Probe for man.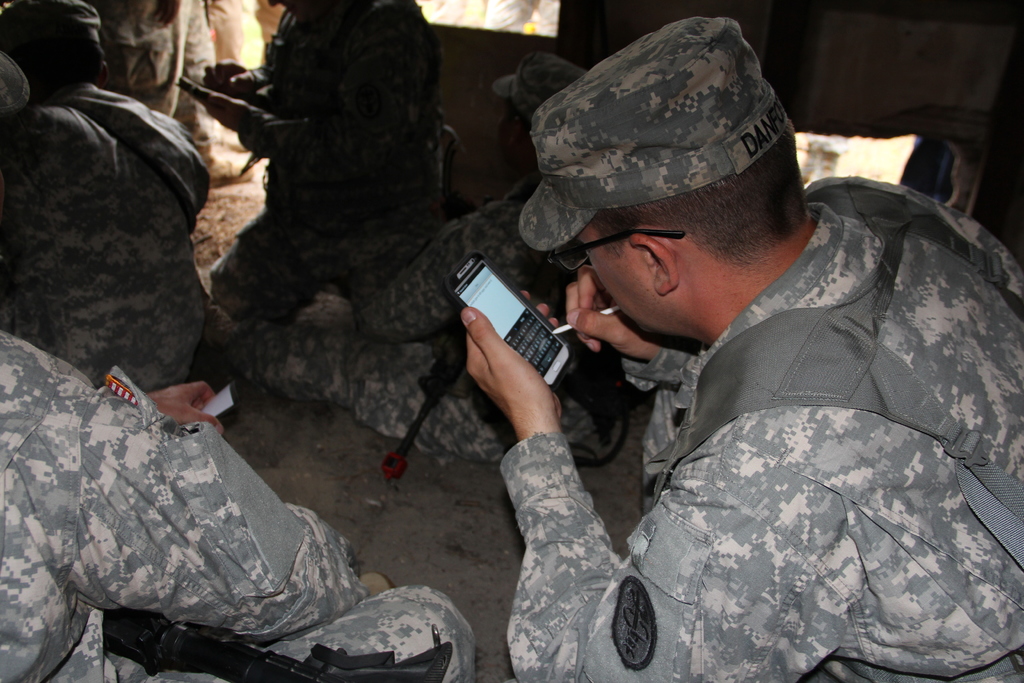
Probe result: box(188, 0, 435, 445).
